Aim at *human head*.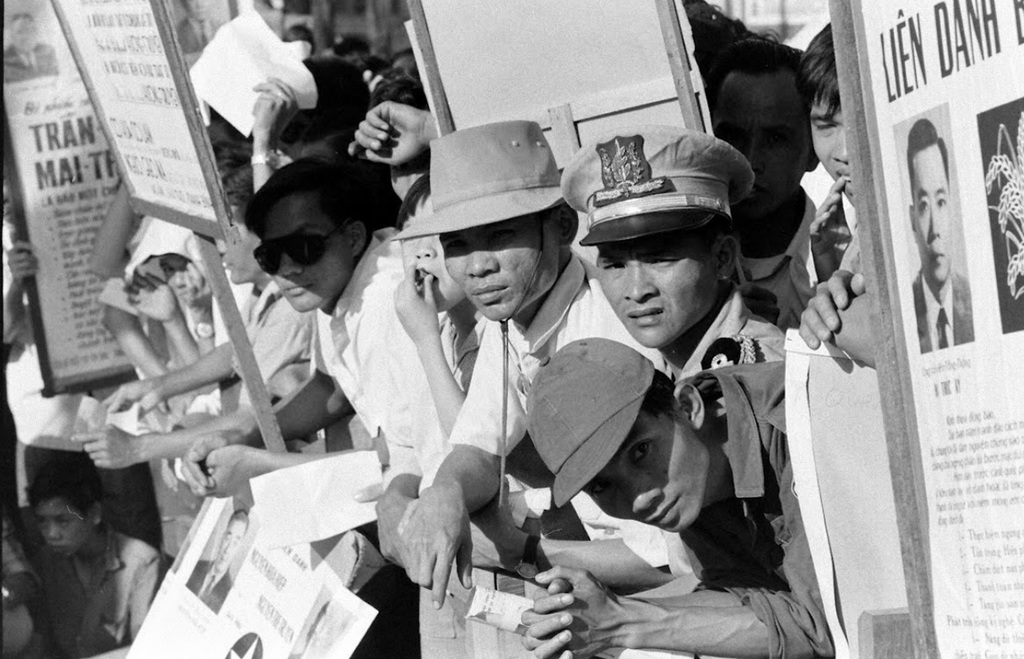
Aimed at crop(704, 41, 807, 227).
